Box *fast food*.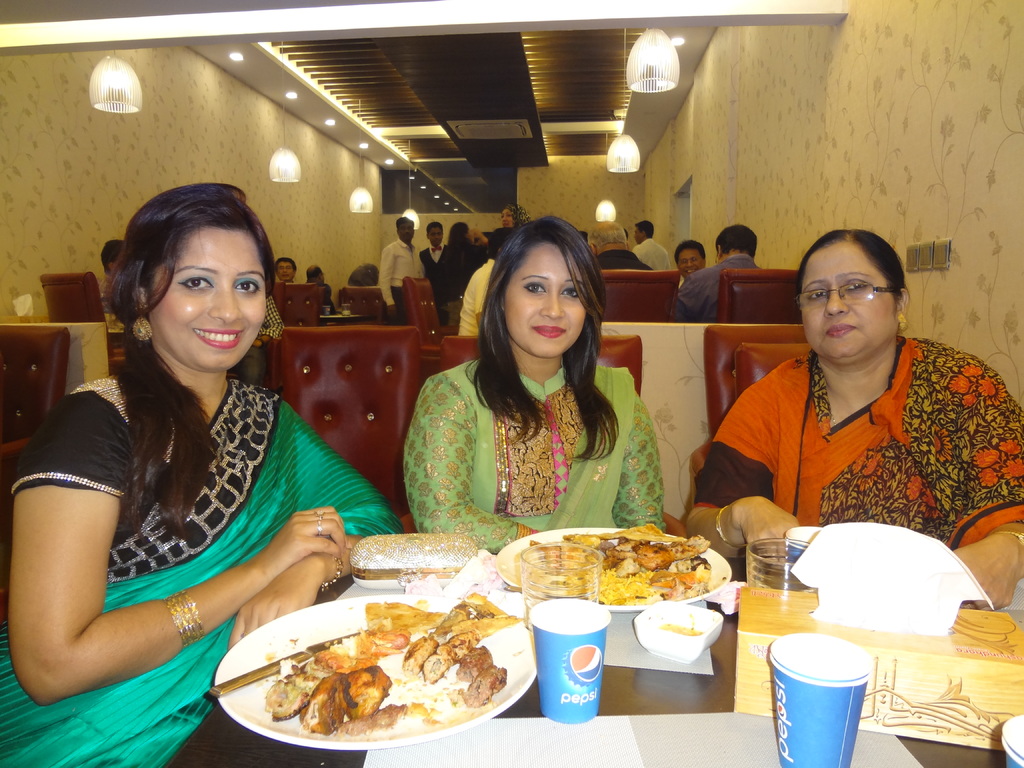
x1=502 y1=532 x2=737 y2=623.
